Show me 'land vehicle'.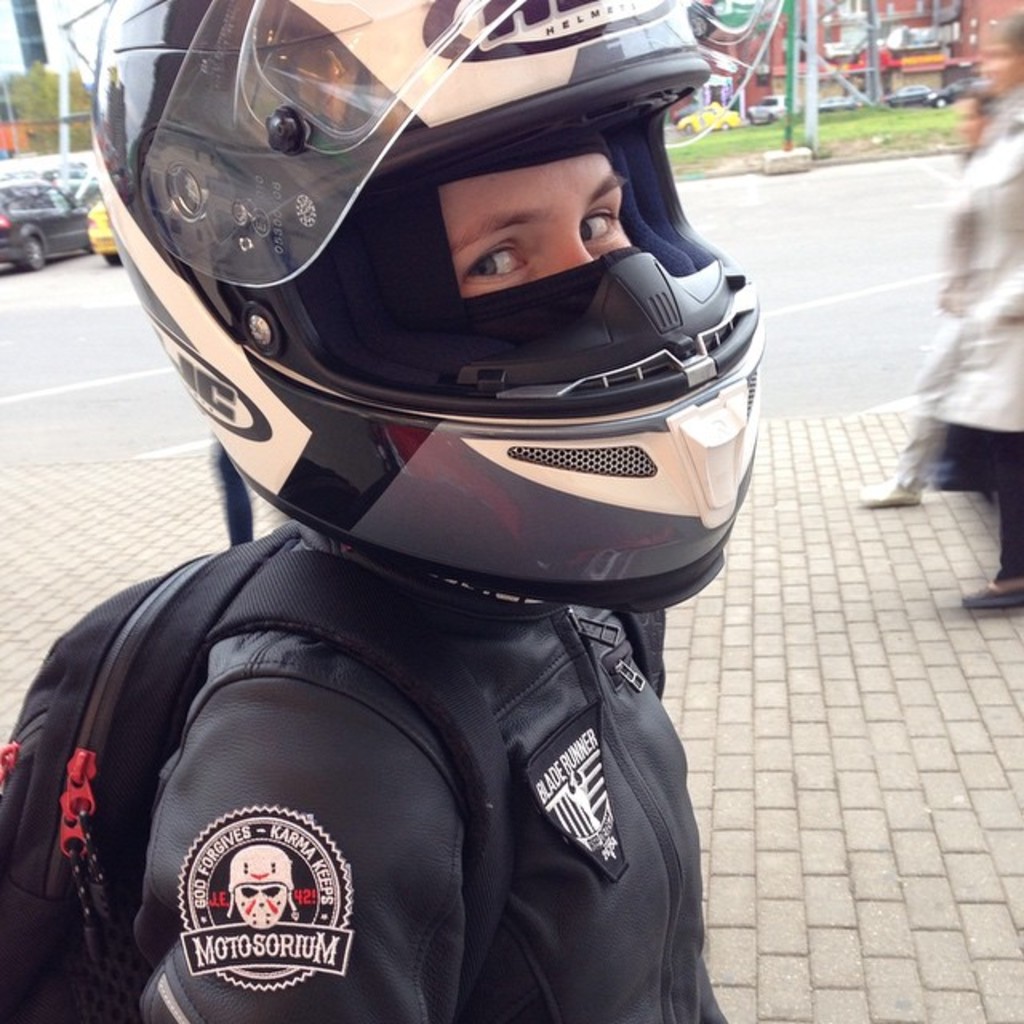
'land vehicle' is here: box=[747, 93, 800, 125].
